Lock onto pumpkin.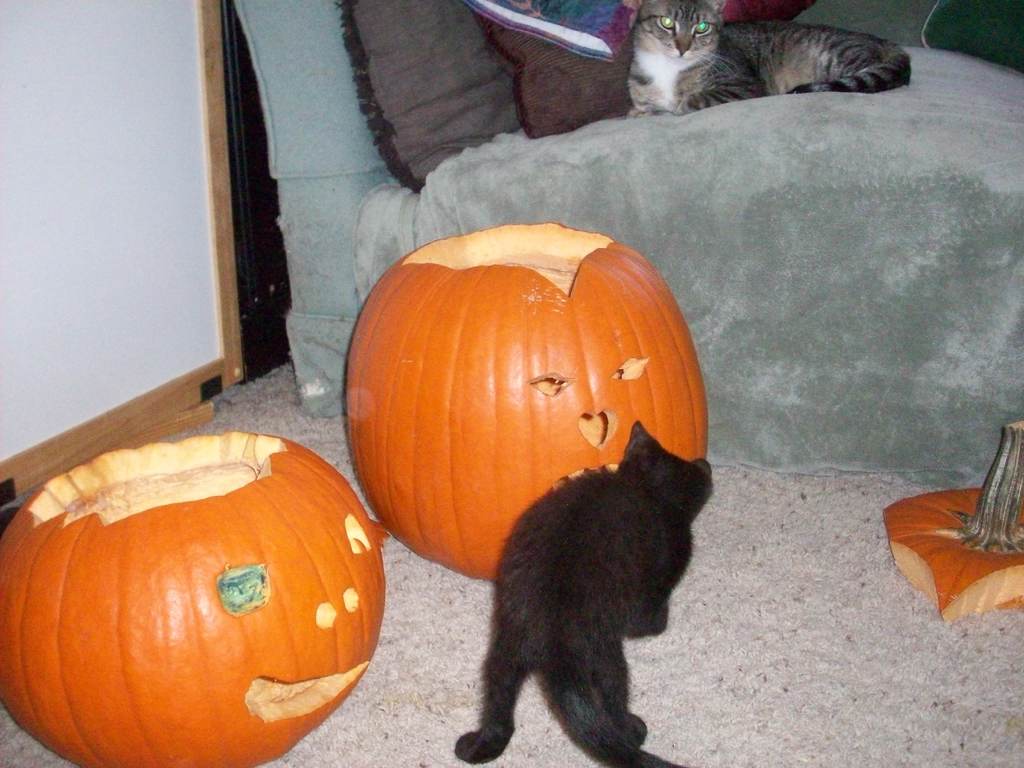
Locked: bbox=(340, 223, 700, 587).
